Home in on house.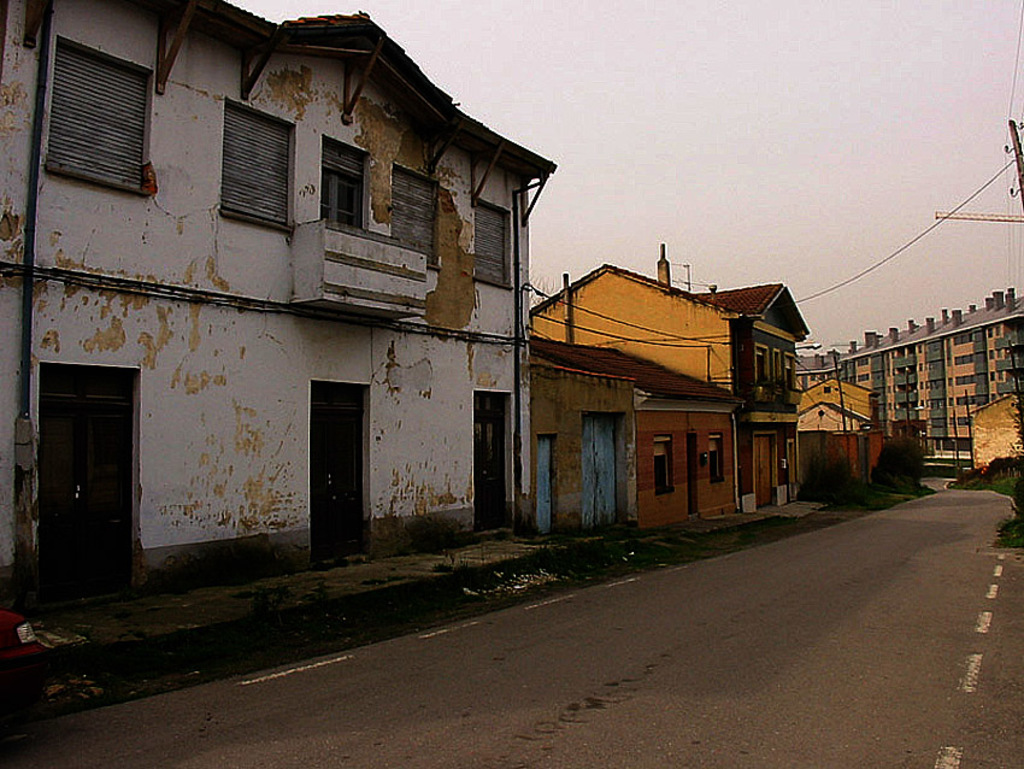
Homed in at detection(48, 0, 606, 607).
